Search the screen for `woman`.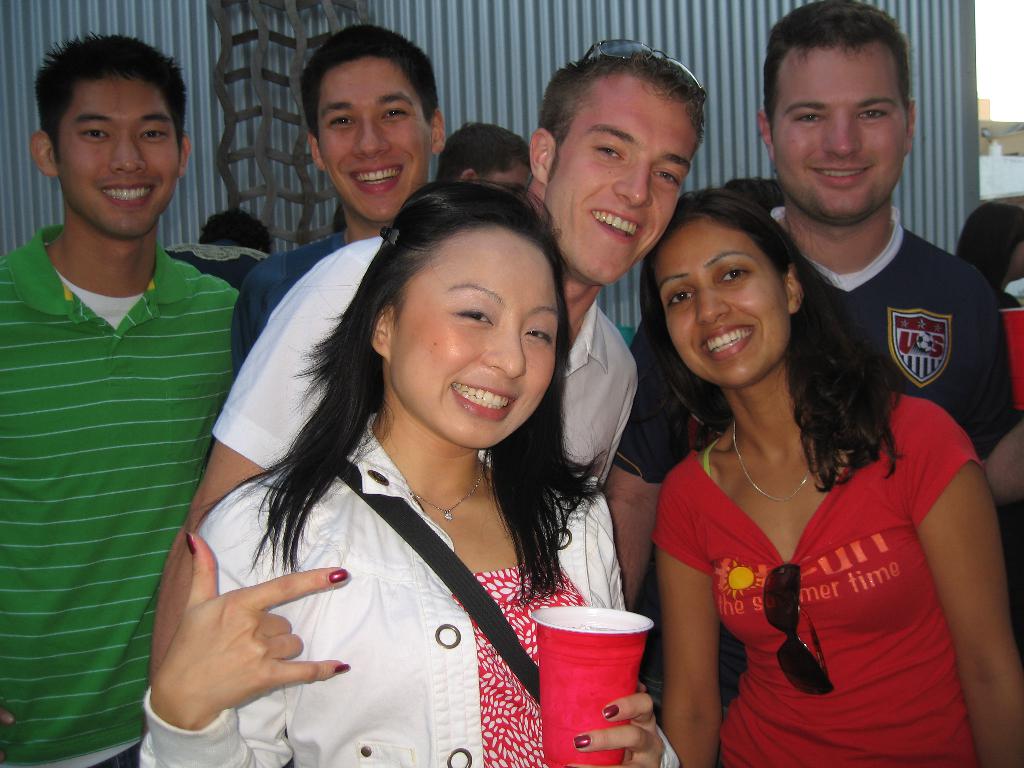
Found at pyautogui.locateOnScreen(636, 187, 1023, 767).
